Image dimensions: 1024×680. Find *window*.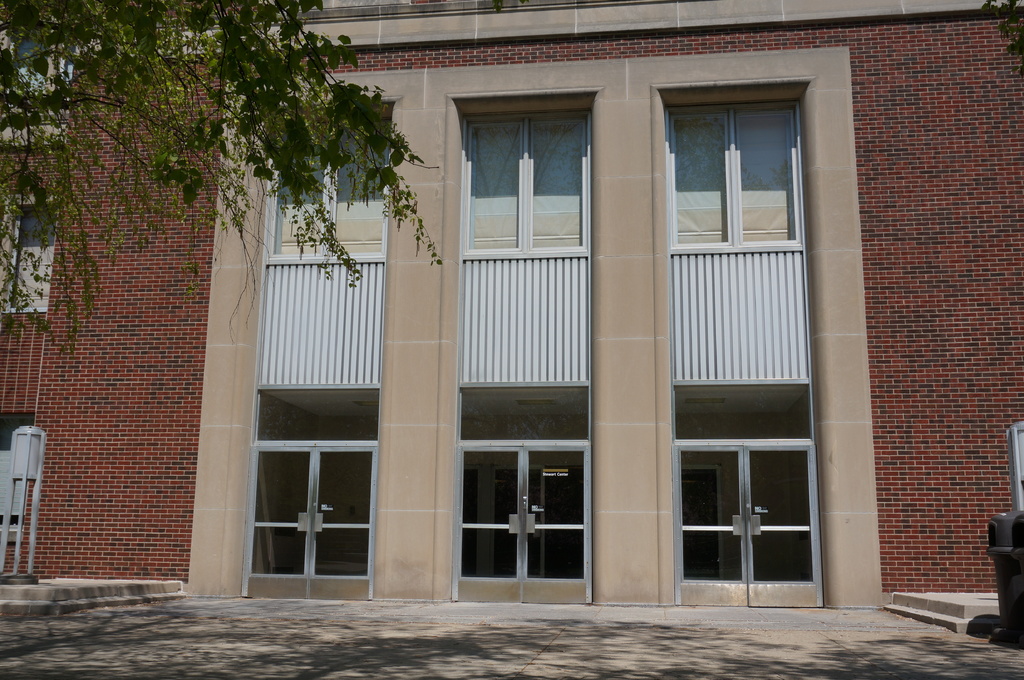
Rect(461, 109, 589, 253).
